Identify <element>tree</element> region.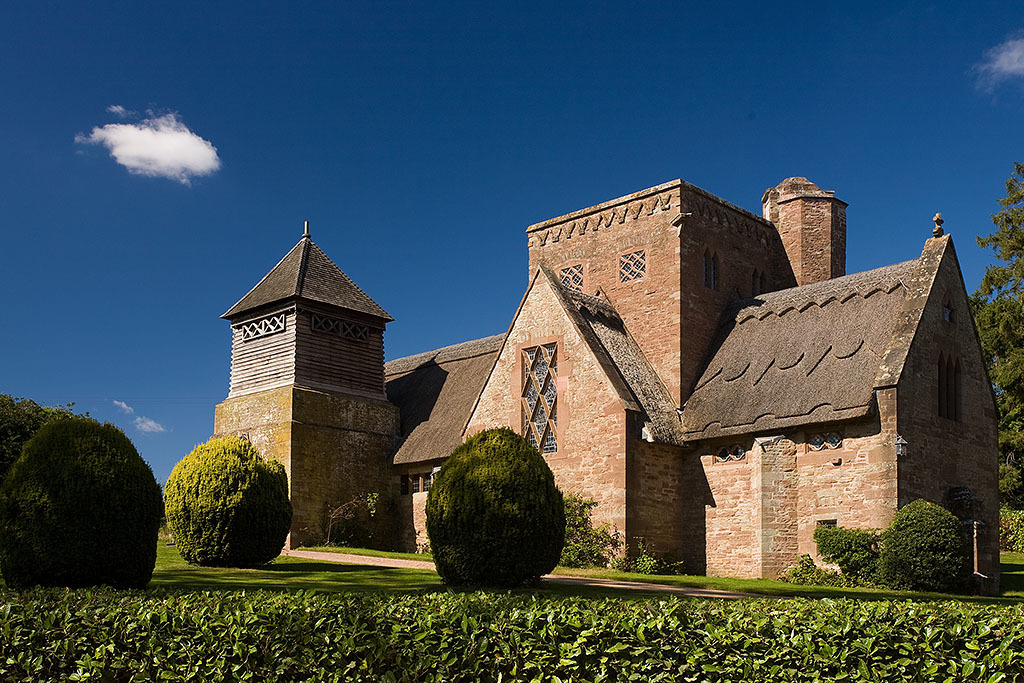
Region: rect(163, 437, 293, 570).
